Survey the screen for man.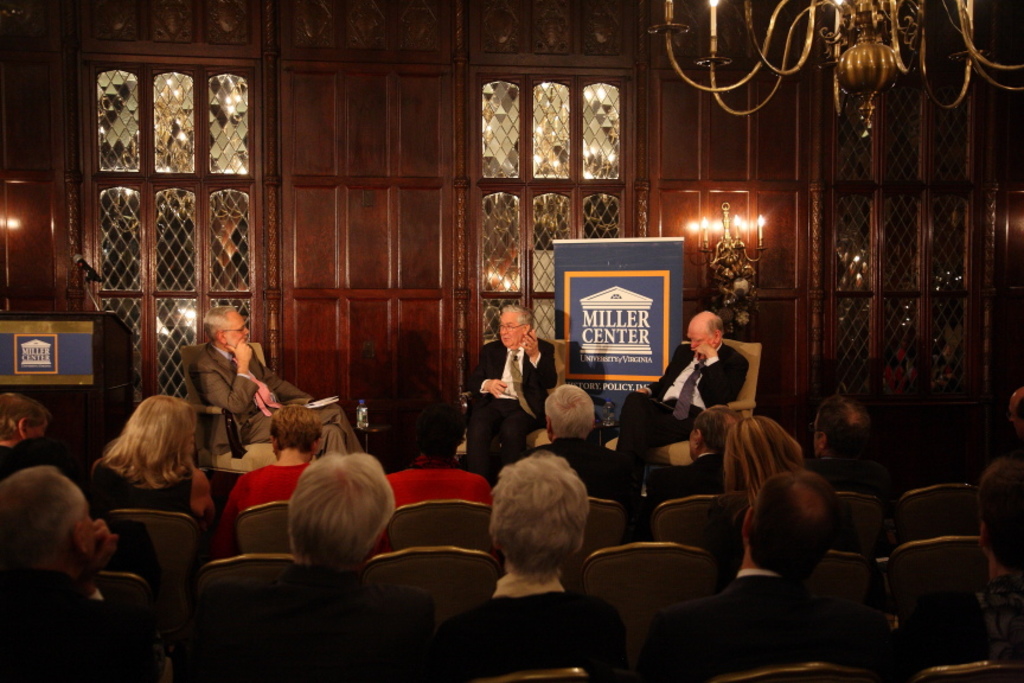
Survey found: left=0, top=392, right=56, bottom=467.
